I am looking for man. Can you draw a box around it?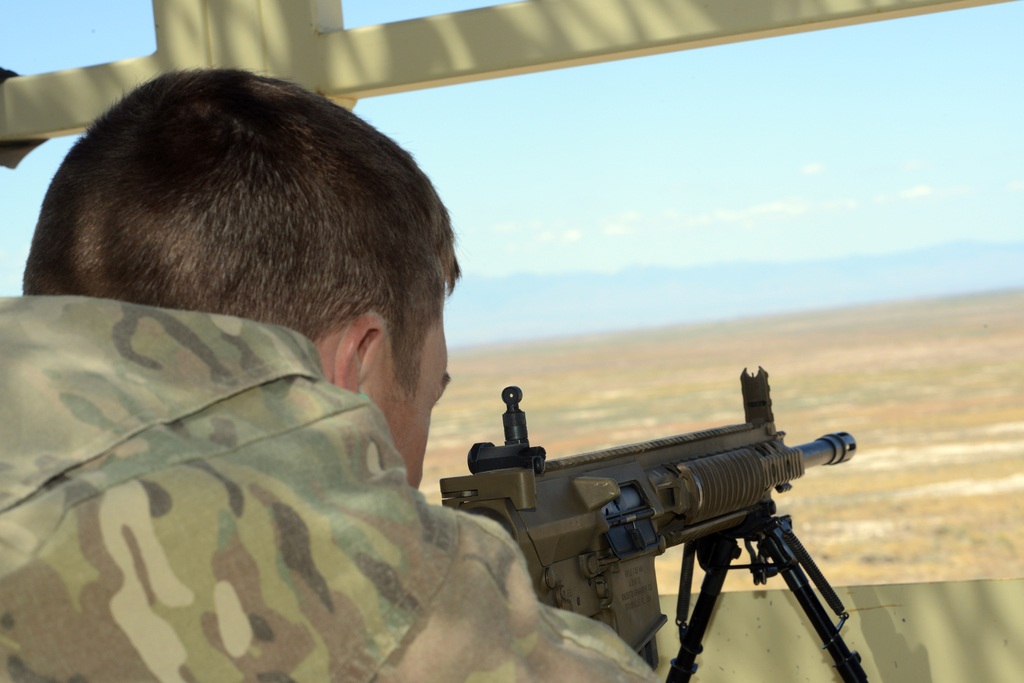
Sure, the bounding box is left=0, top=61, right=669, bottom=682.
